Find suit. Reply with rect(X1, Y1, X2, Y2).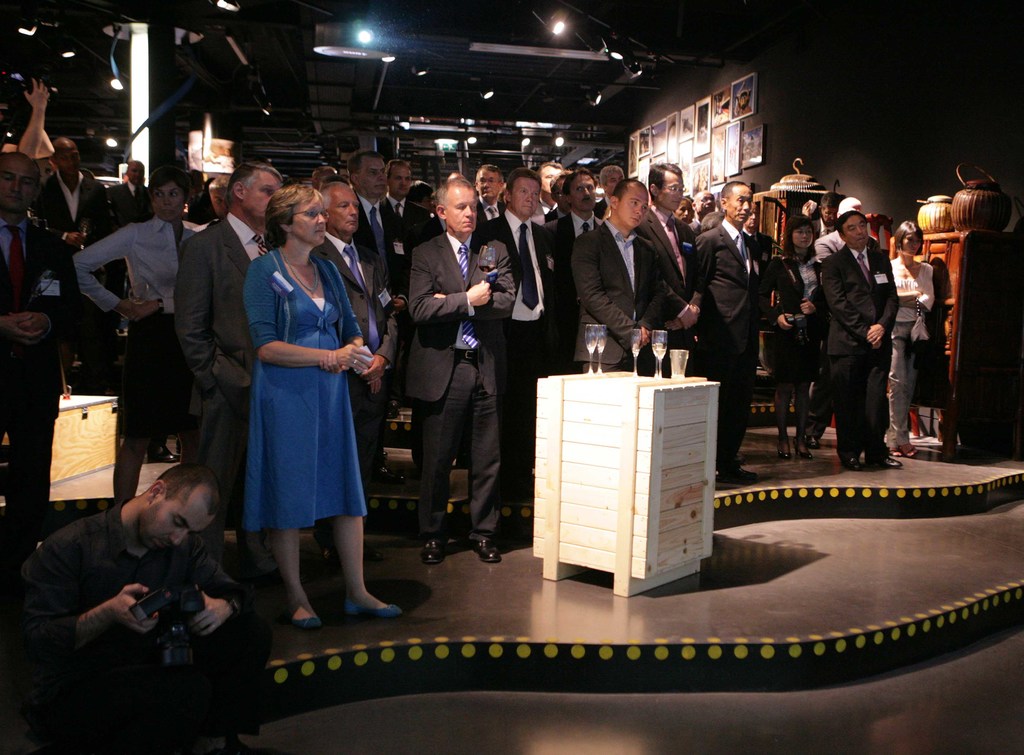
rect(111, 178, 154, 230).
